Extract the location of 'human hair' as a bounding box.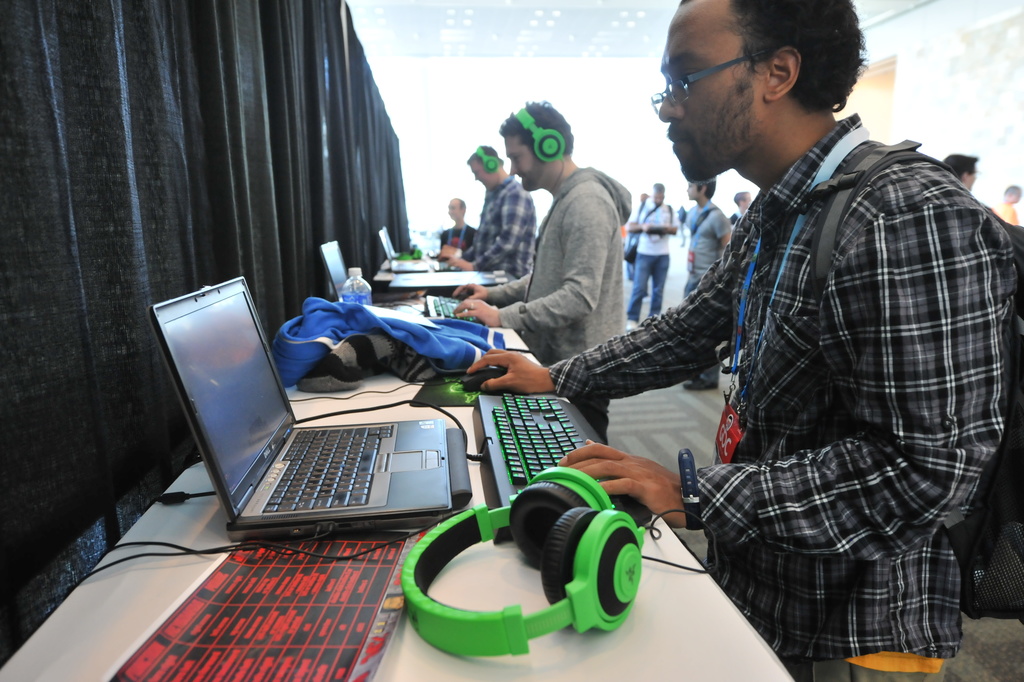
detection(943, 154, 981, 179).
